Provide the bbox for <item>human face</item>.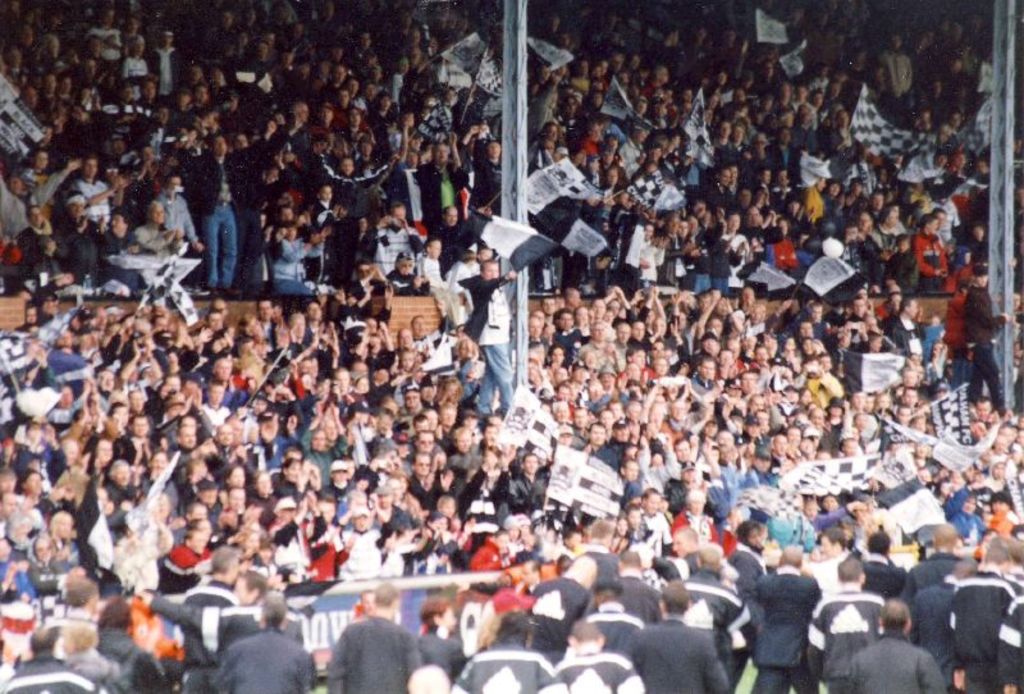
<region>55, 387, 69, 415</region>.
